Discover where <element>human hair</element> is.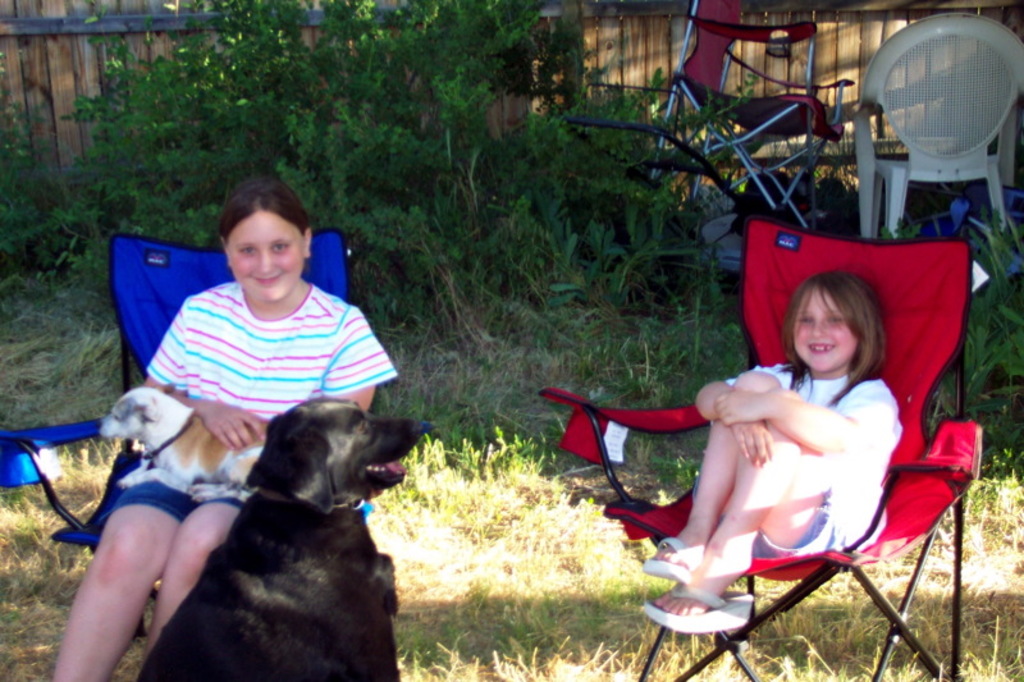
Discovered at [791, 270, 908, 398].
